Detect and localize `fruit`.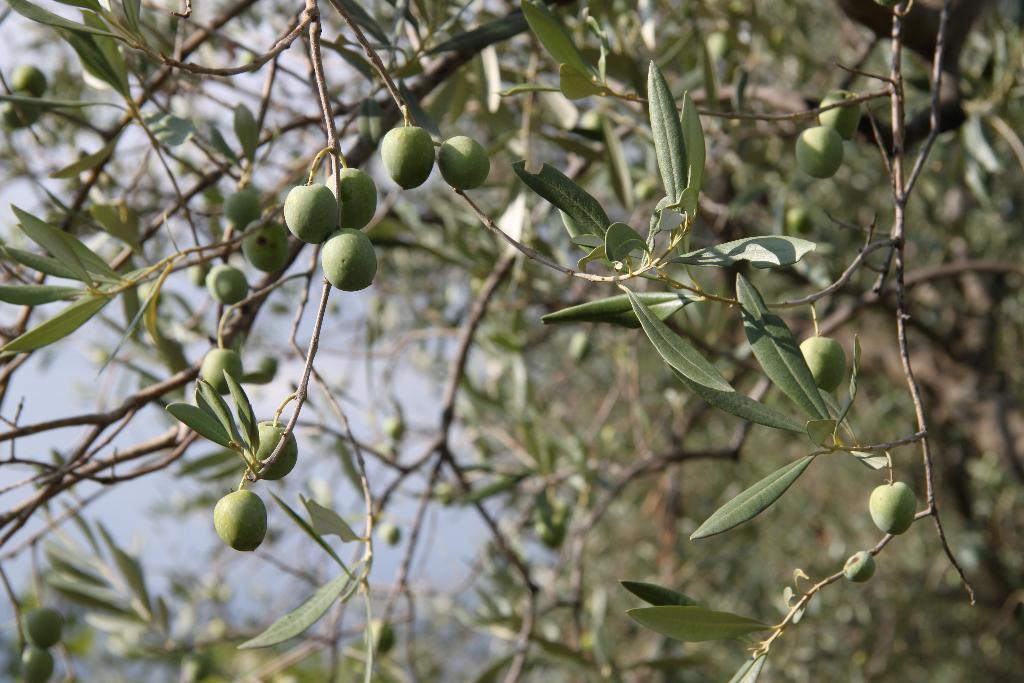
Localized at 842:552:876:580.
